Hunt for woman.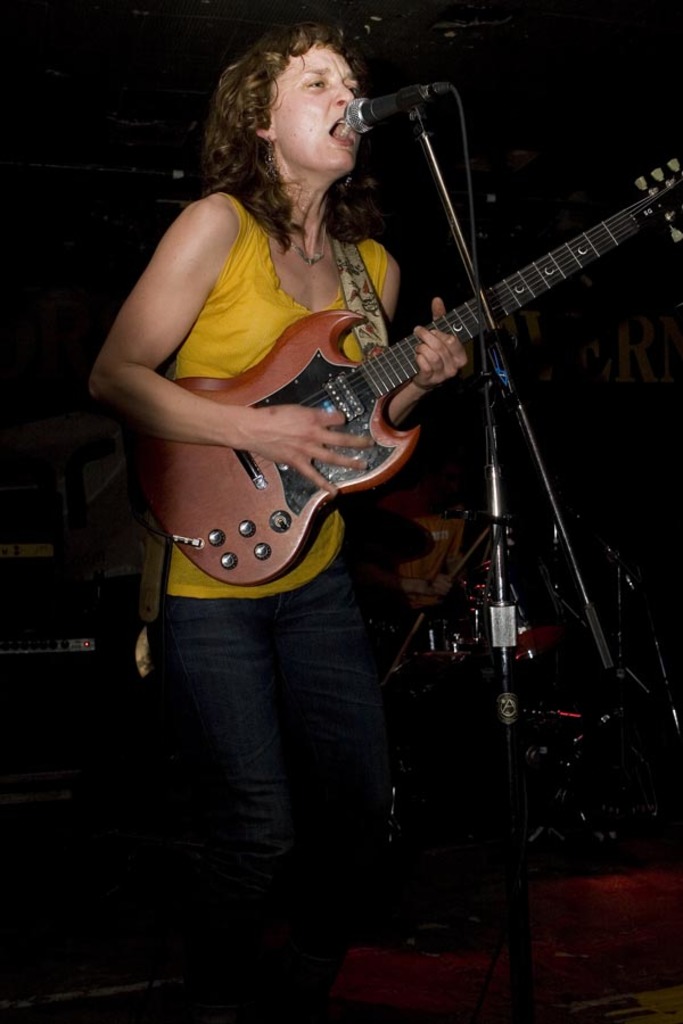
Hunted down at [x1=87, y1=15, x2=470, y2=1015].
